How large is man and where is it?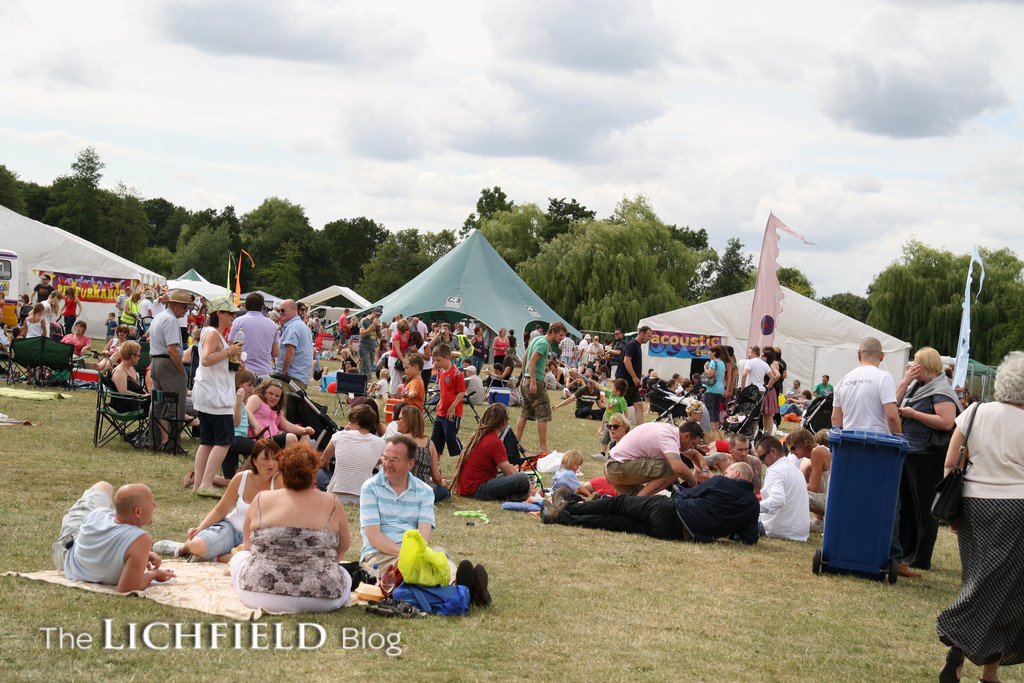
Bounding box: [left=811, top=373, right=829, bottom=399].
